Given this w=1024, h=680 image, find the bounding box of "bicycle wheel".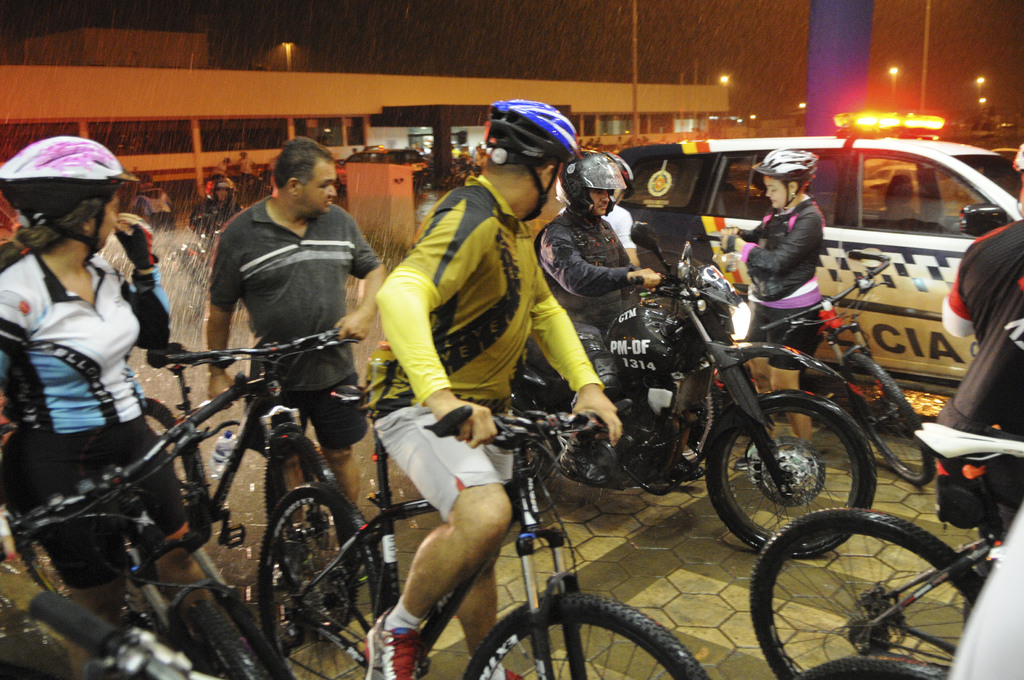
[x1=184, y1=601, x2=266, y2=679].
